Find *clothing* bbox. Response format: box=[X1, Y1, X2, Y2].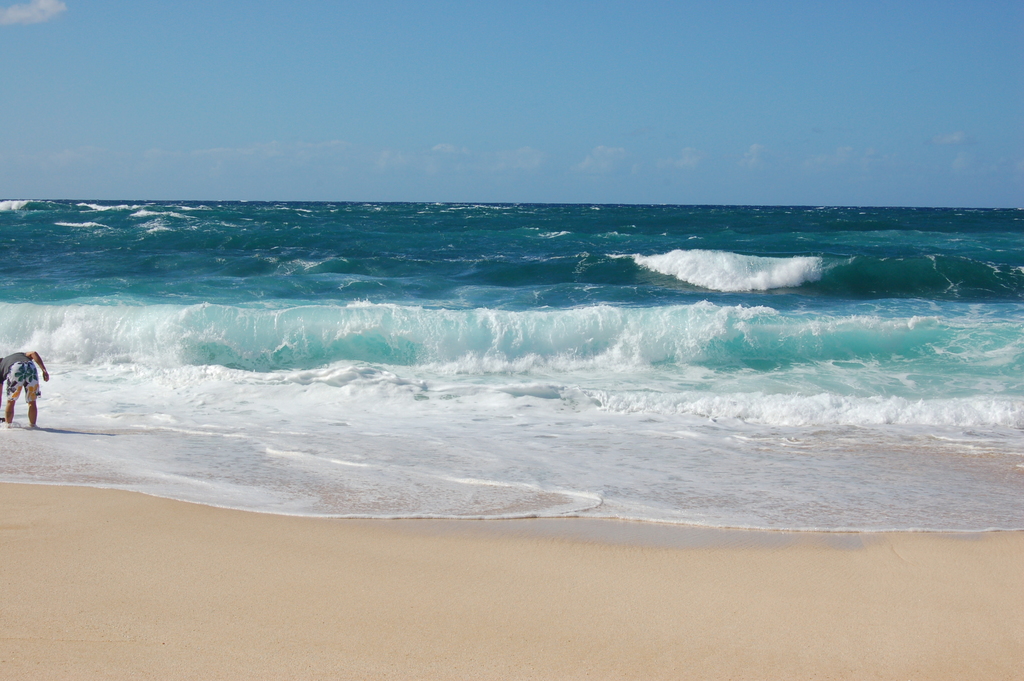
box=[0, 355, 41, 400].
